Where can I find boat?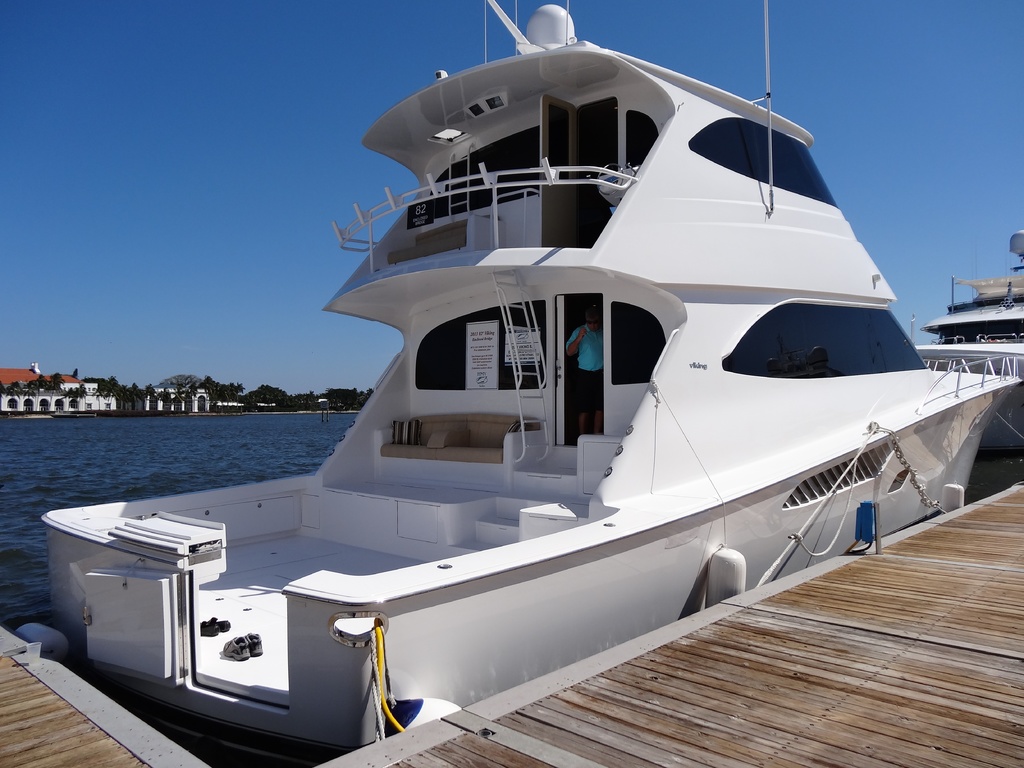
You can find it at left=922, top=227, right=1023, bottom=458.
